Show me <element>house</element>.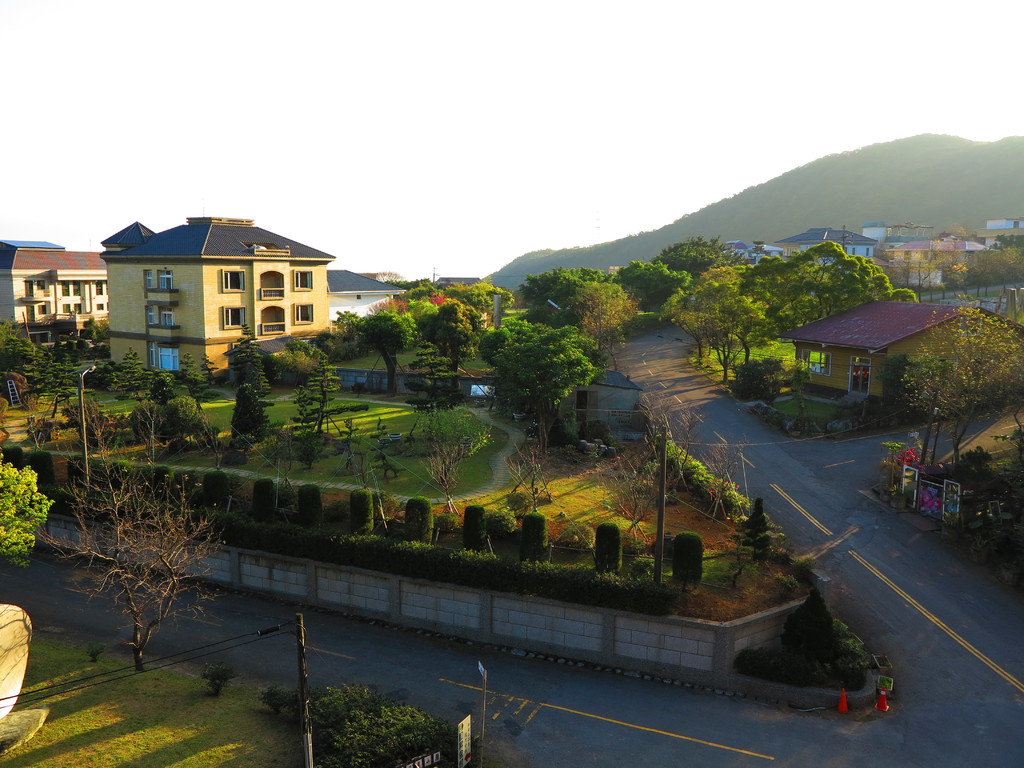
<element>house</element> is here: [x1=0, y1=237, x2=109, y2=332].
